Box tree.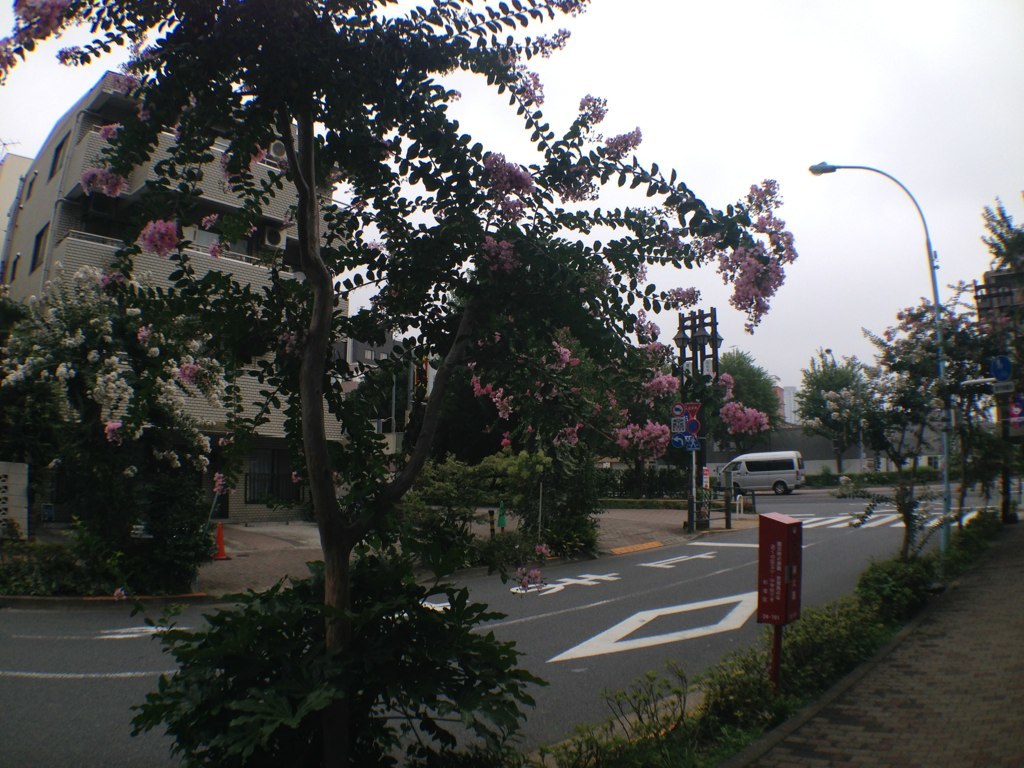
crop(870, 299, 978, 573).
